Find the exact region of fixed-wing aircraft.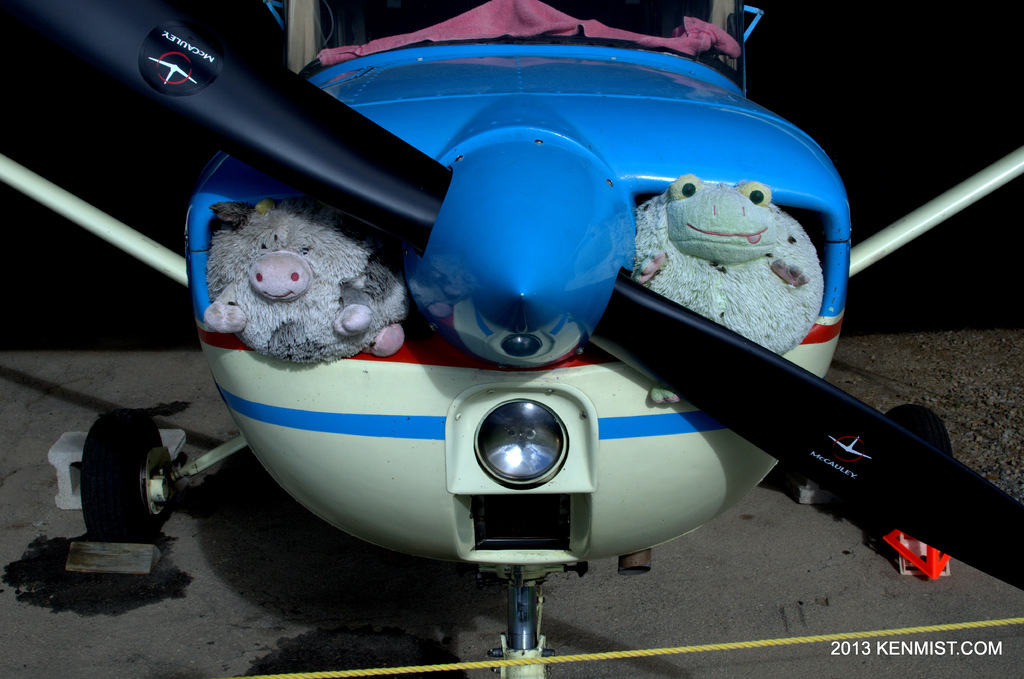
Exact region: box=[0, 0, 1023, 675].
